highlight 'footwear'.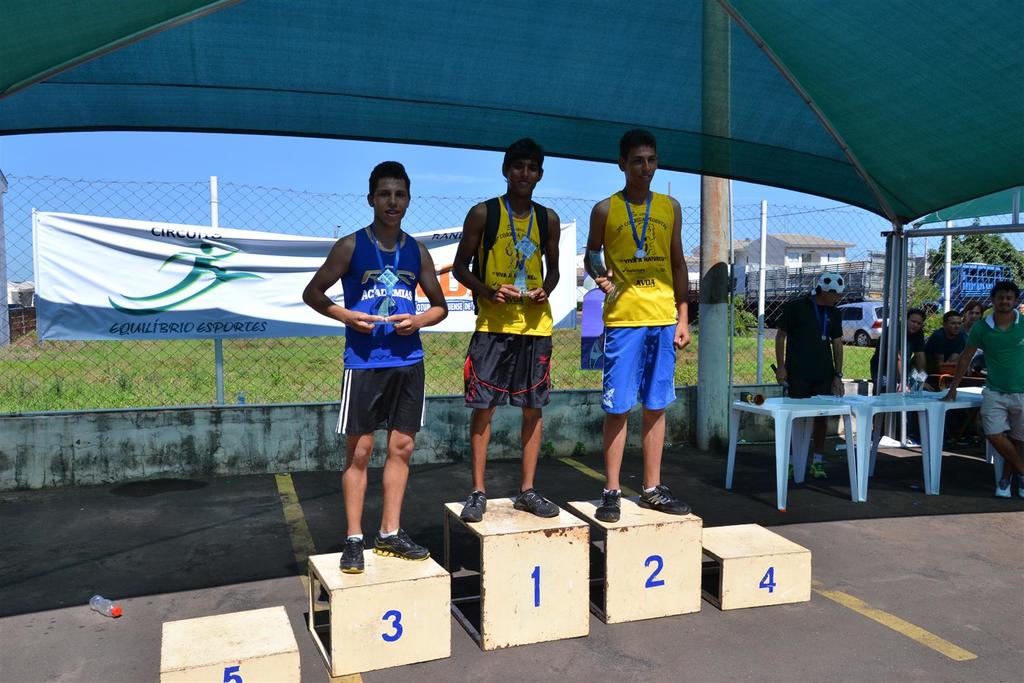
Highlighted region: (648, 493, 689, 516).
